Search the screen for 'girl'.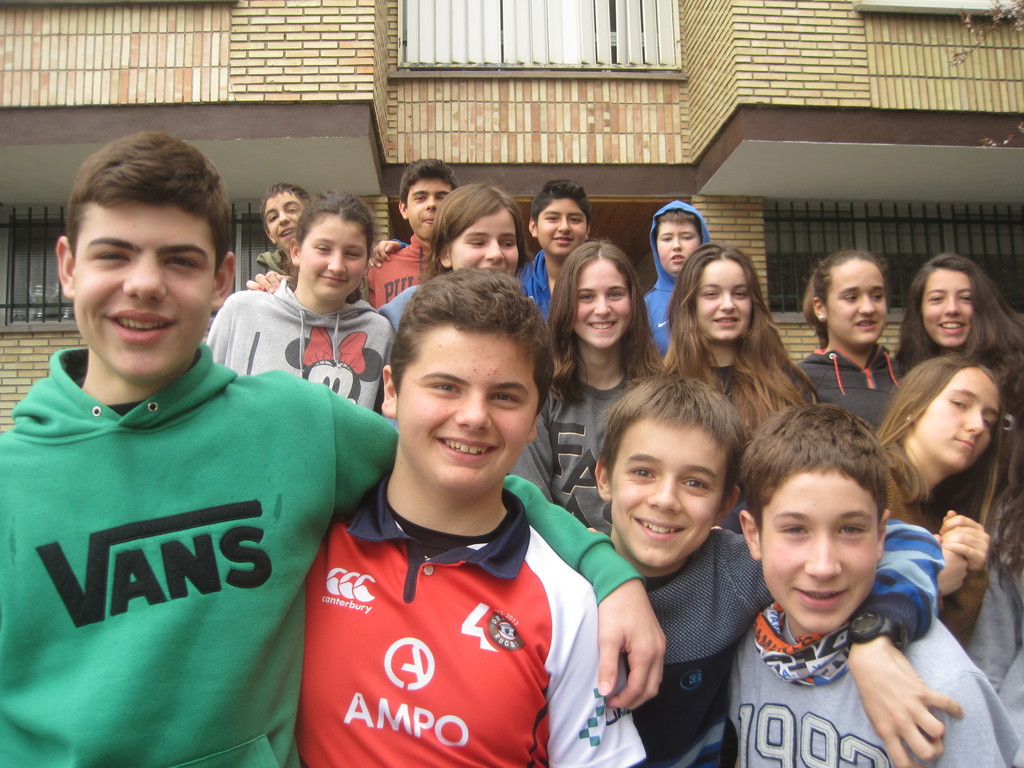
Found at 964,412,1023,767.
